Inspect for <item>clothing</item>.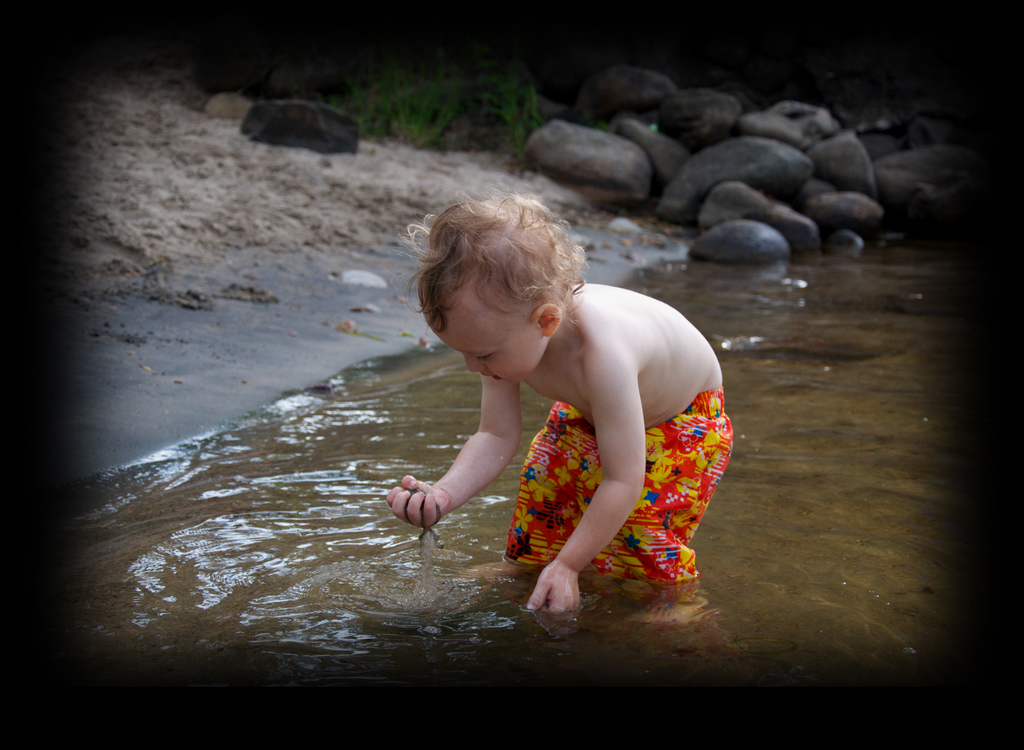
Inspection: 502:401:732:626.
